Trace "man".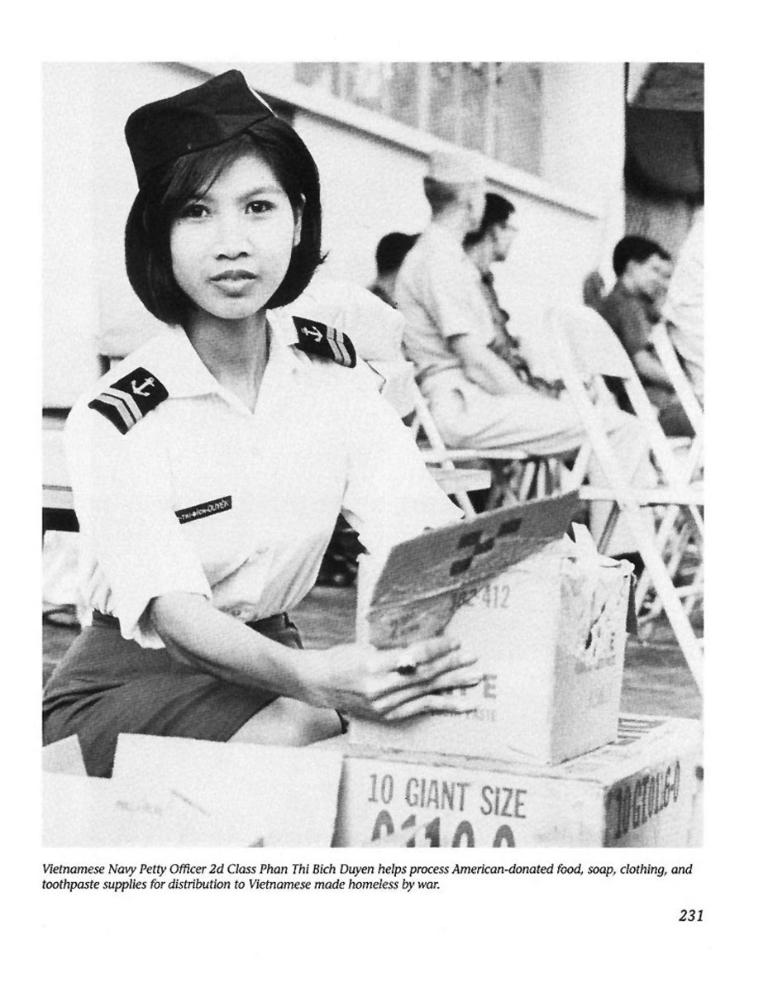
Traced to region(389, 150, 591, 455).
